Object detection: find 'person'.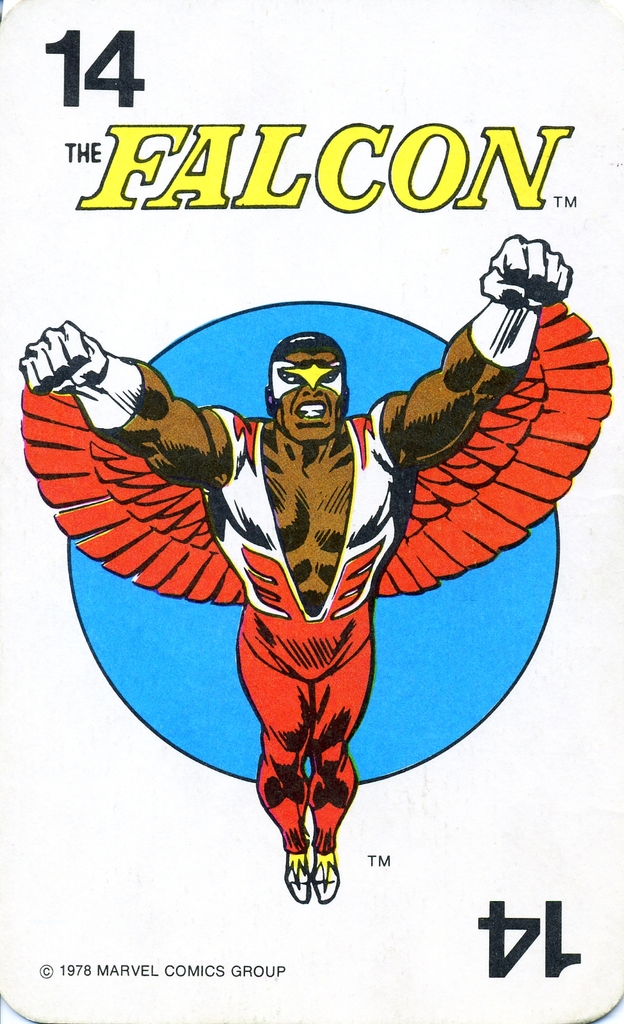
(left=75, top=243, right=523, bottom=942).
